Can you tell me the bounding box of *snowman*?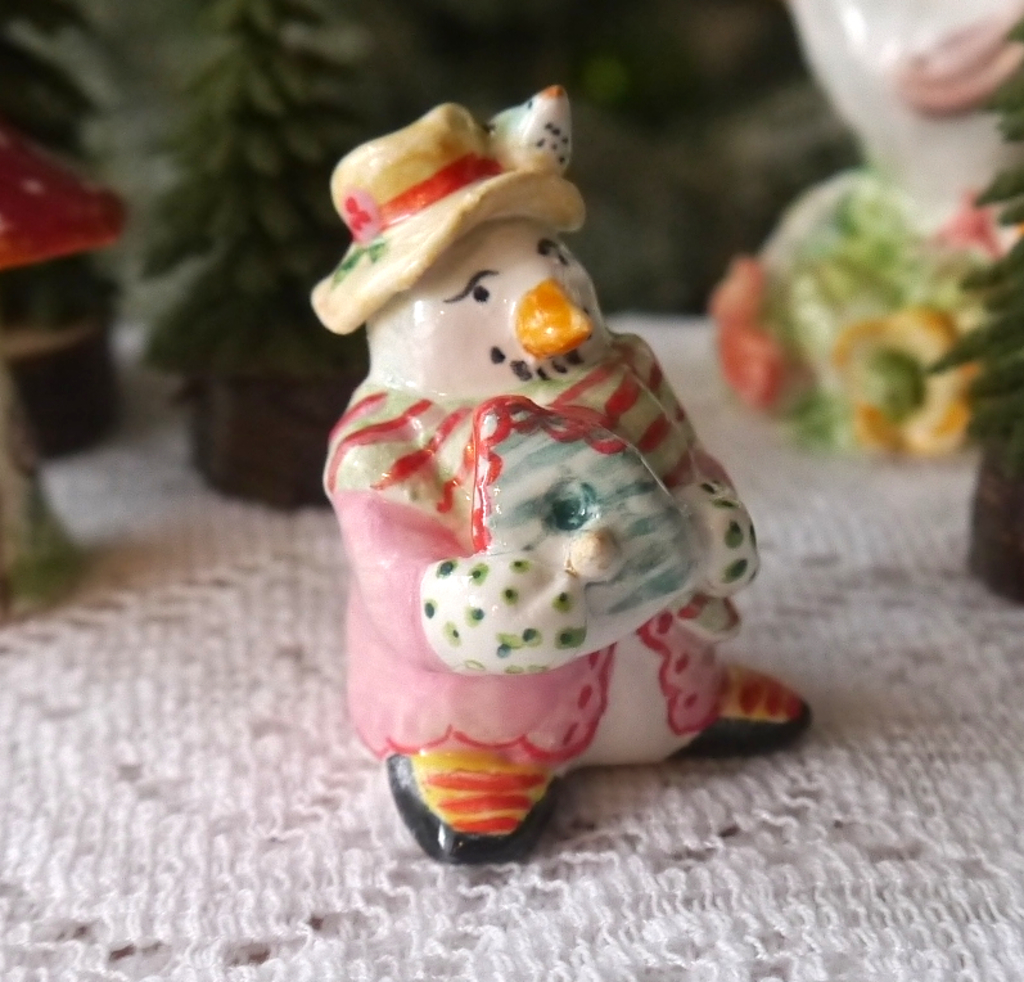
select_region(269, 89, 770, 833).
